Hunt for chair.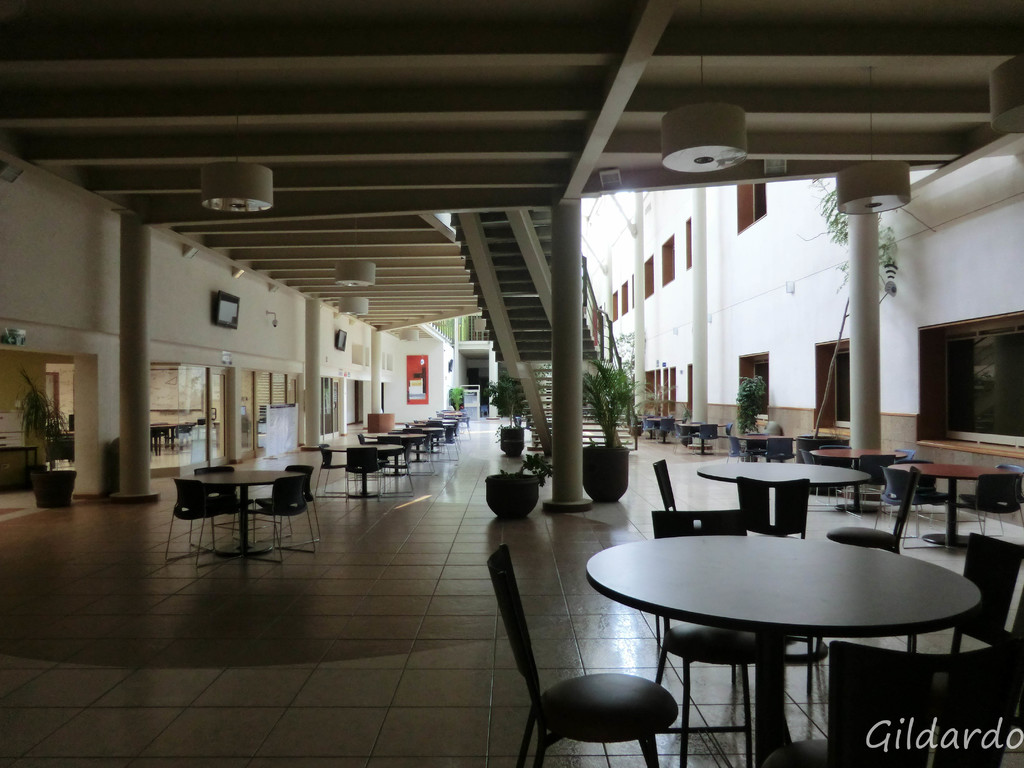
Hunted down at 406/432/436/477.
